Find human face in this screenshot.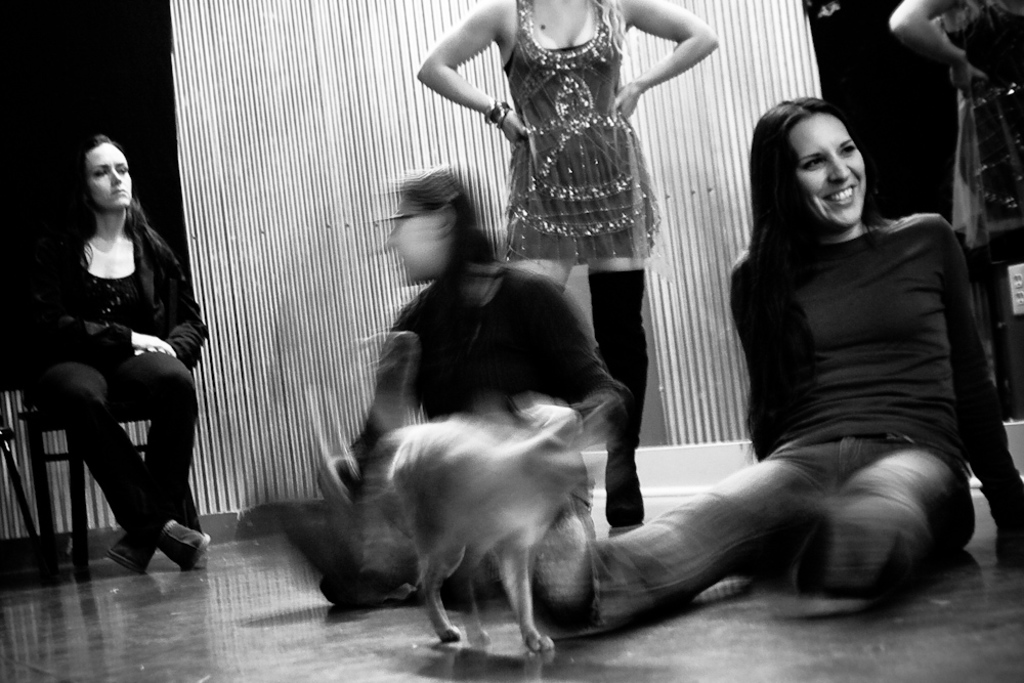
The bounding box for human face is [left=380, top=198, right=441, bottom=278].
